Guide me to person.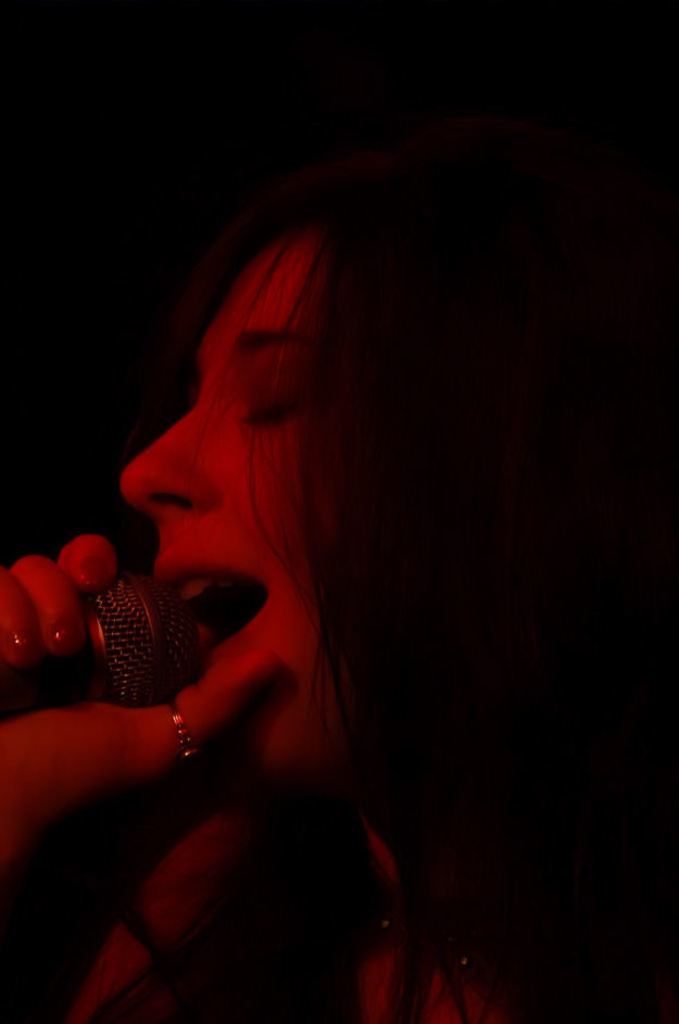
Guidance: pyautogui.locateOnScreen(41, 128, 548, 1006).
